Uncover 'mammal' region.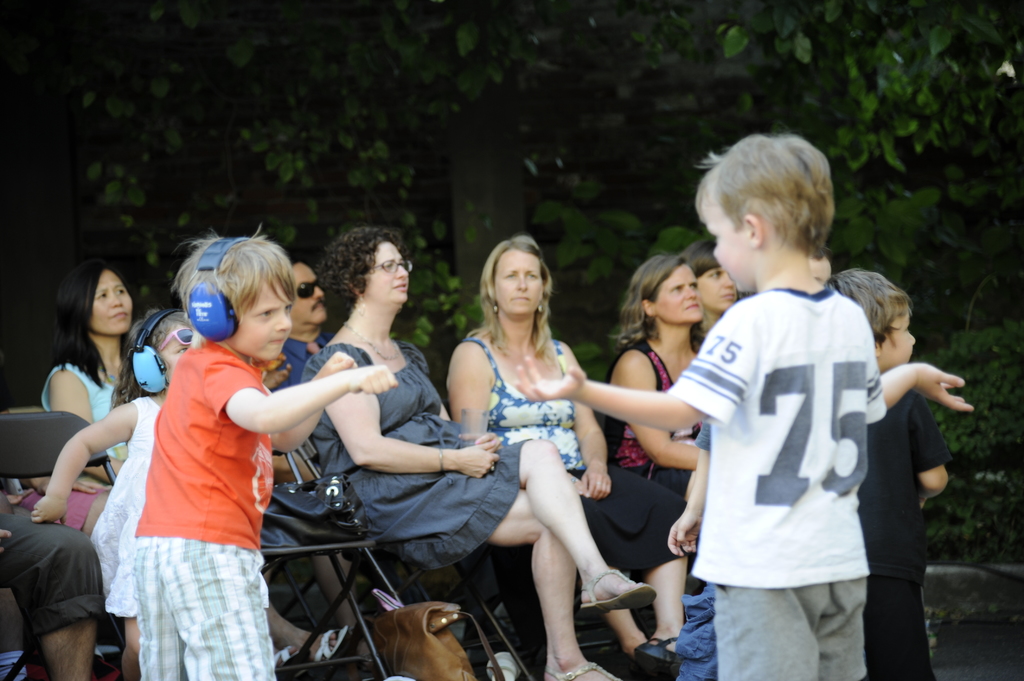
Uncovered: x1=442, y1=233, x2=694, y2=680.
